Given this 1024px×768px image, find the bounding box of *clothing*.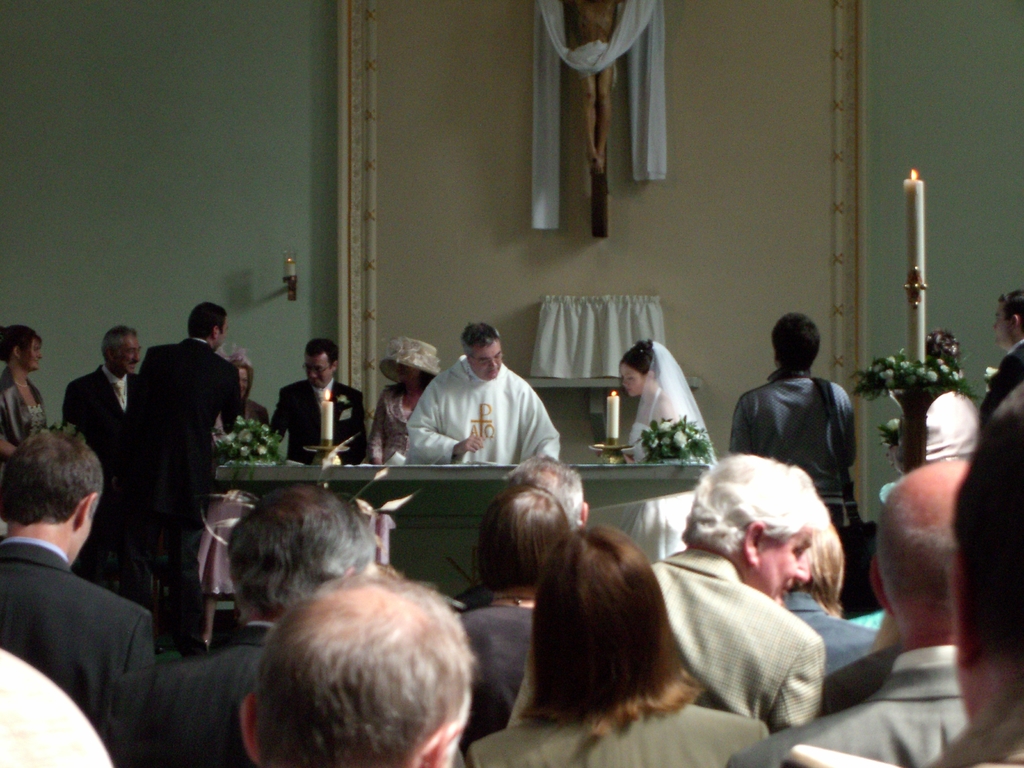
{"left": 64, "top": 378, "right": 143, "bottom": 525}.
